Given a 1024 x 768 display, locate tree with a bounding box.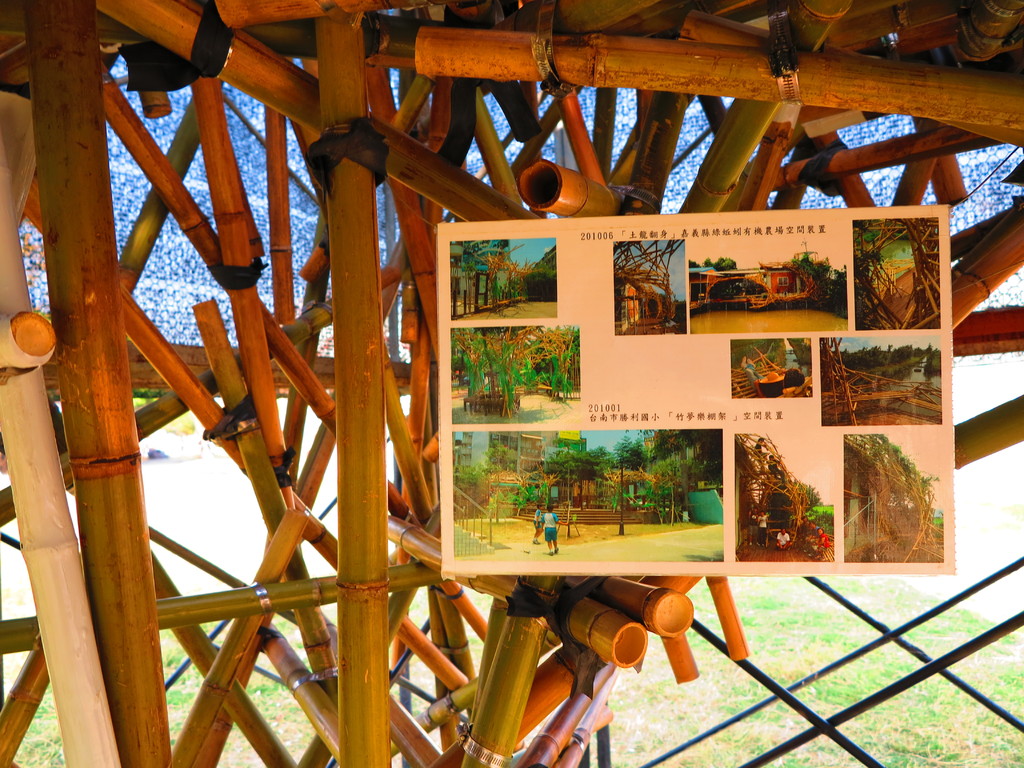
Located: rect(714, 257, 739, 272).
